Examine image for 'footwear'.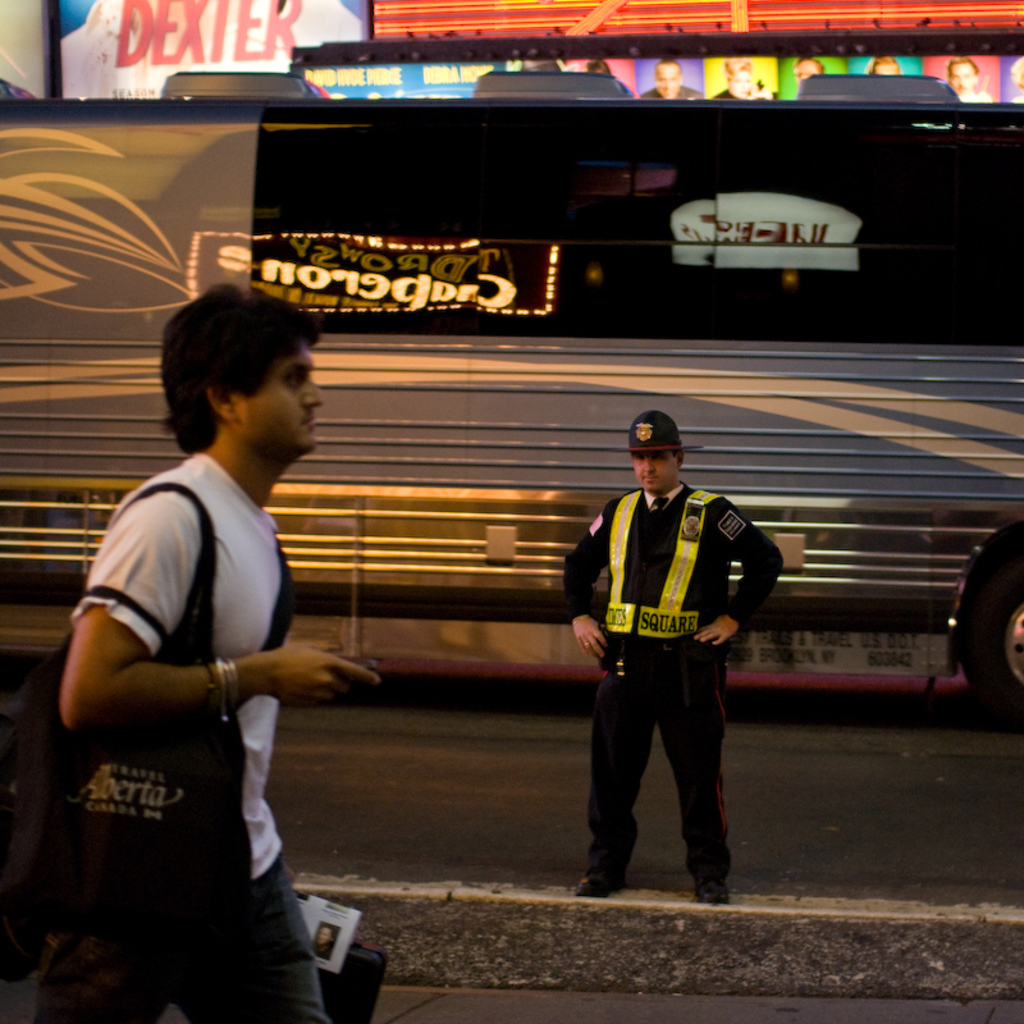
Examination result: box=[566, 860, 627, 904].
